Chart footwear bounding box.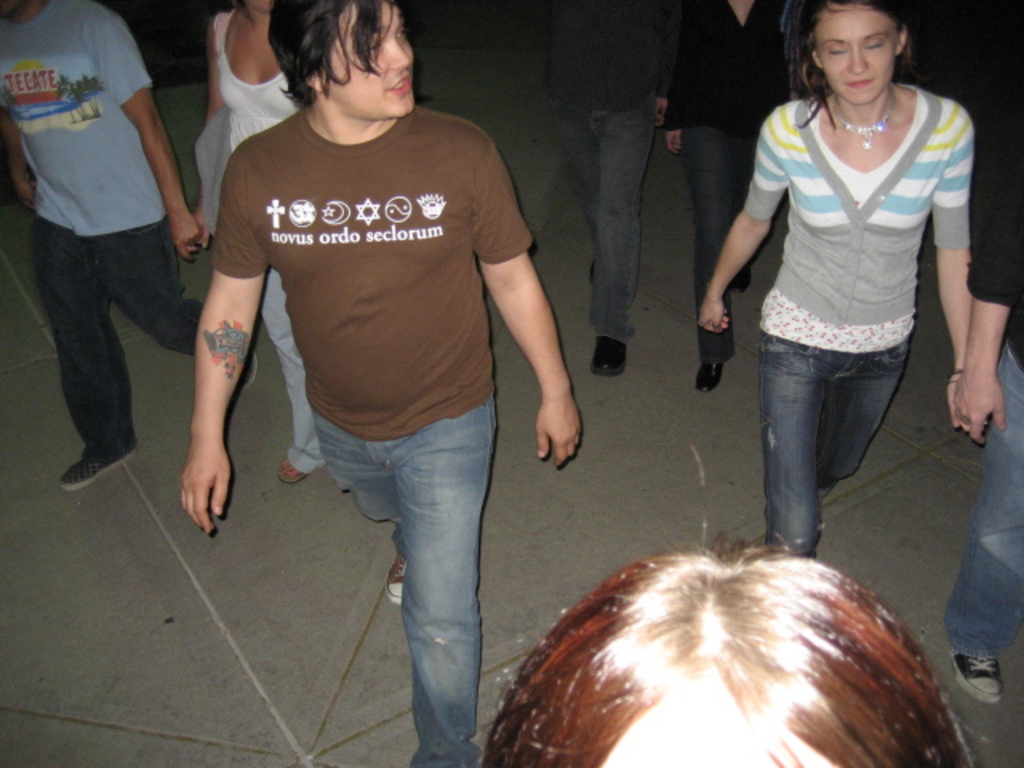
Charted: bbox=[243, 336, 258, 386].
